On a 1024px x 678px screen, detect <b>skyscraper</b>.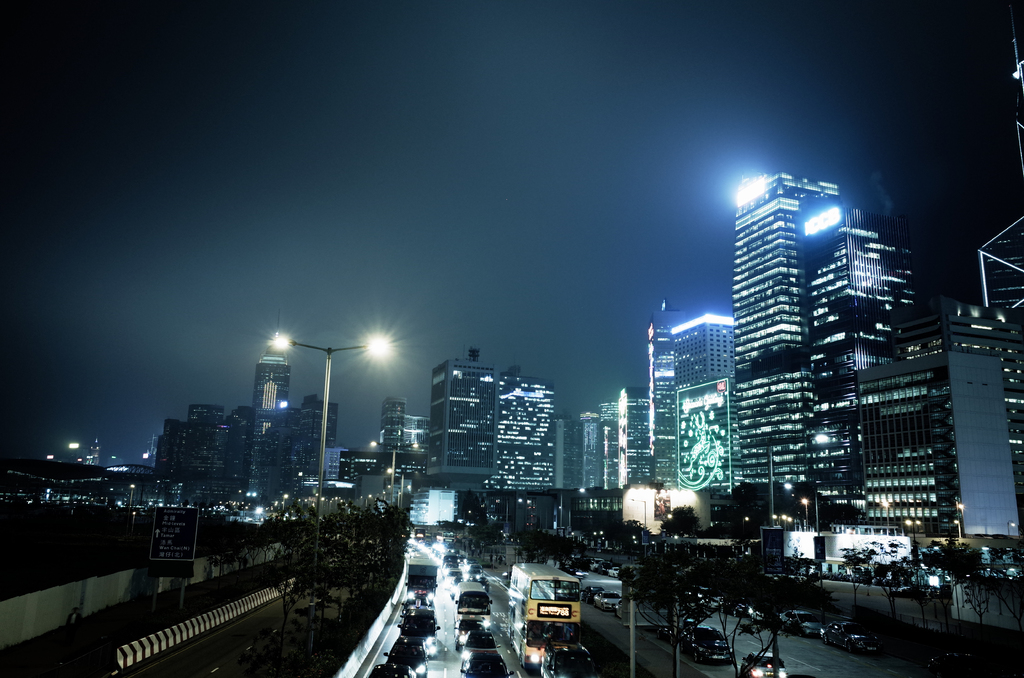
[left=495, top=360, right=553, bottom=497].
